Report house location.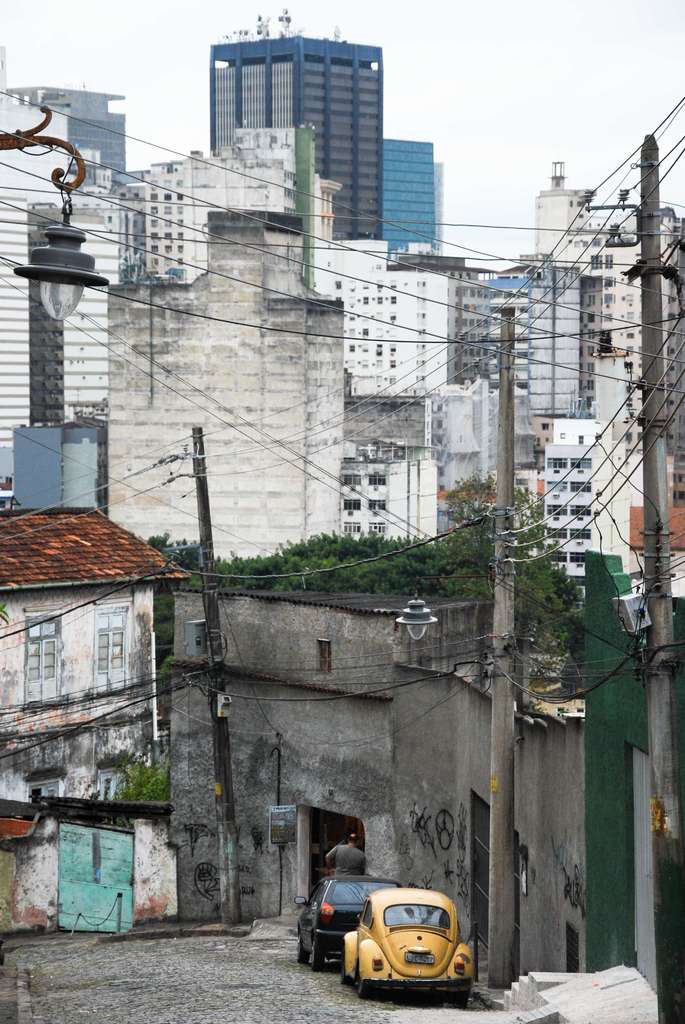
Report: Rect(590, 206, 684, 472).
